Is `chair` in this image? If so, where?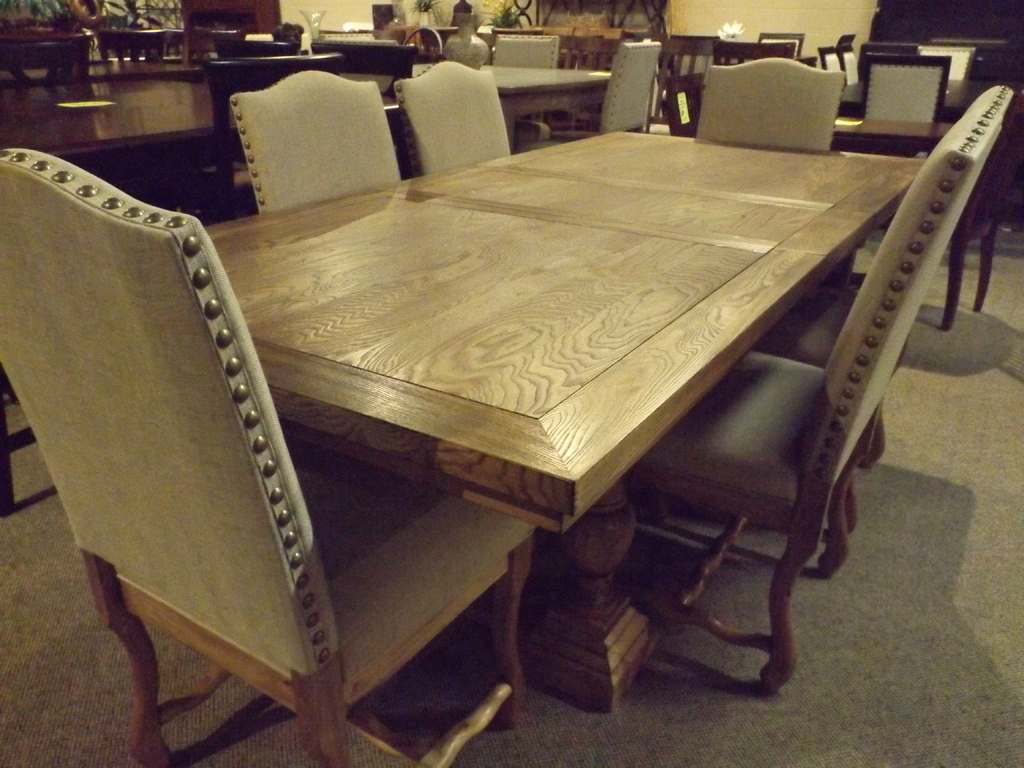
Yes, at pyautogui.locateOnScreen(541, 37, 620, 140).
